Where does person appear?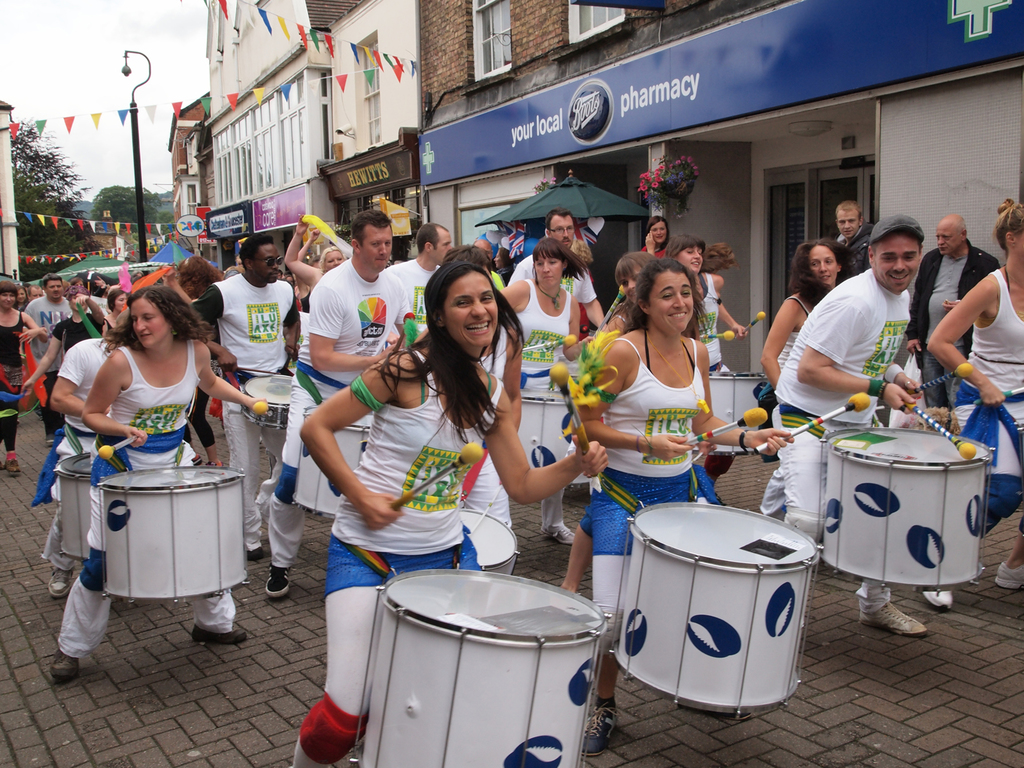
Appears at (264, 208, 410, 596).
